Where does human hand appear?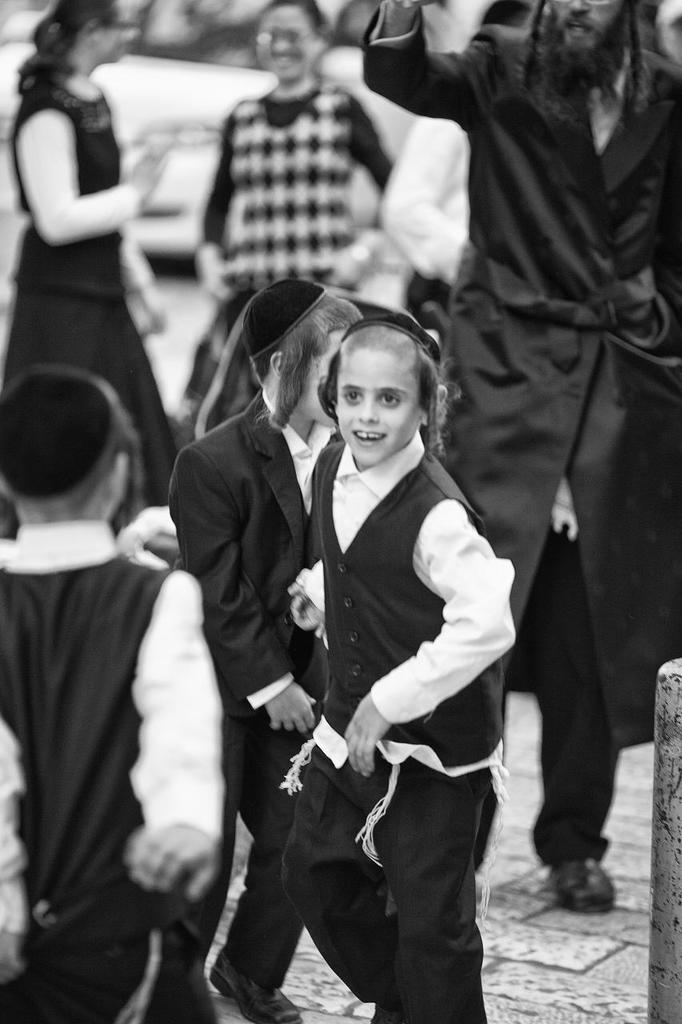
Appears at crop(201, 255, 237, 302).
